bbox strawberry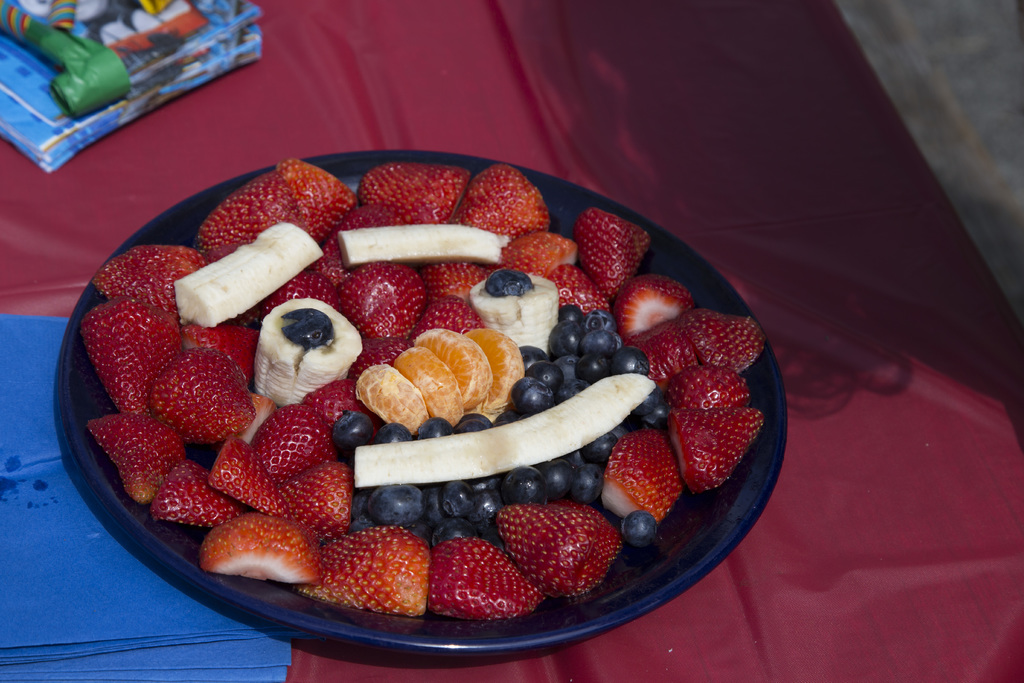
bbox(215, 435, 294, 519)
